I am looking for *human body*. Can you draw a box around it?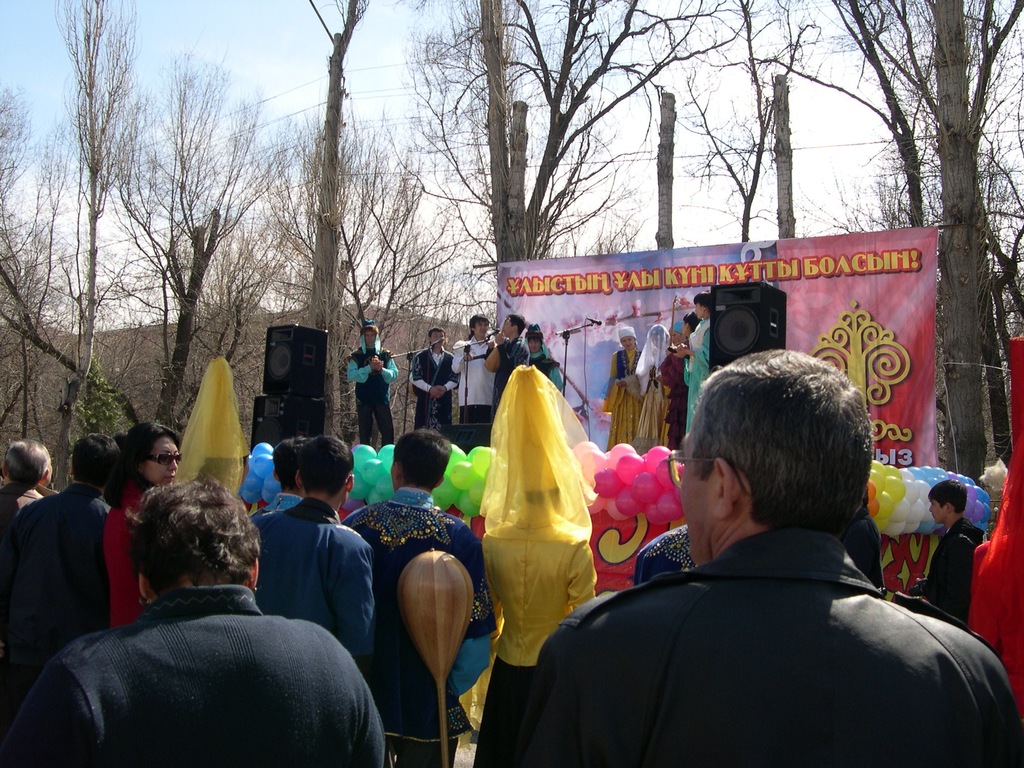
Sure, the bounding box is 345,320,397,452.
